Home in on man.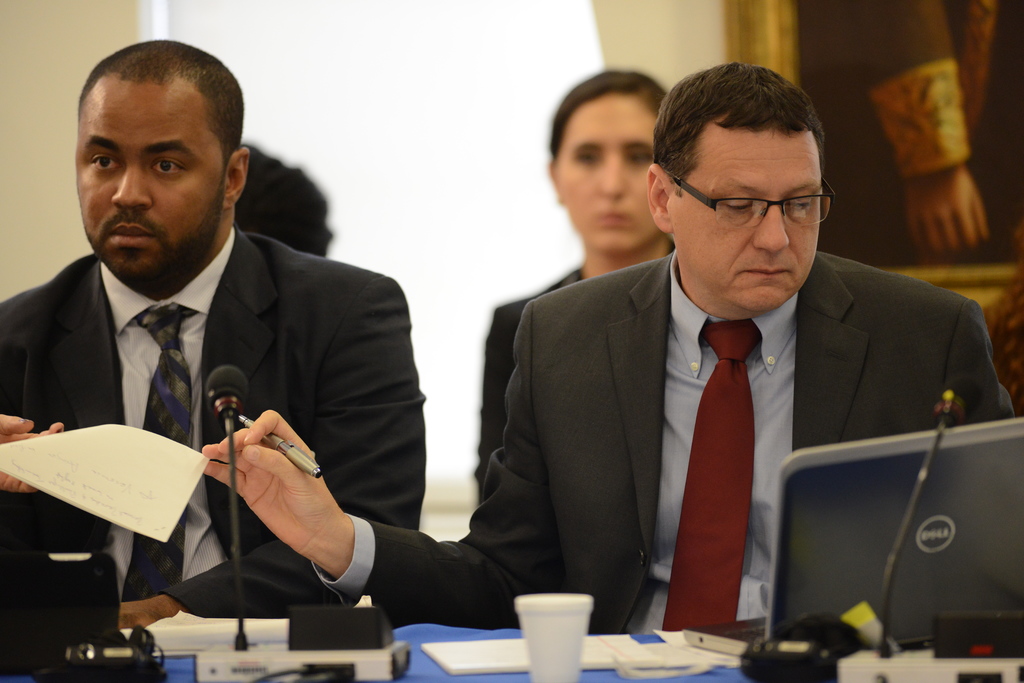
Homed in at l=203, t=58, r=1018, b=624.
